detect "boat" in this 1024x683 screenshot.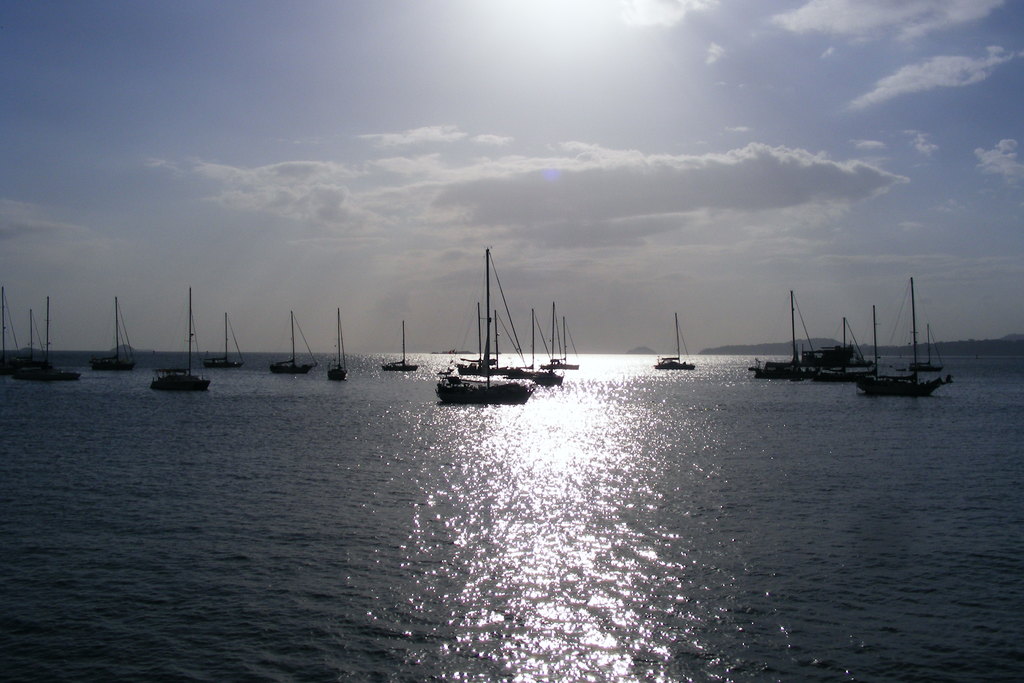
Detection: [left=209, top=311, right=244, bottom=365].
